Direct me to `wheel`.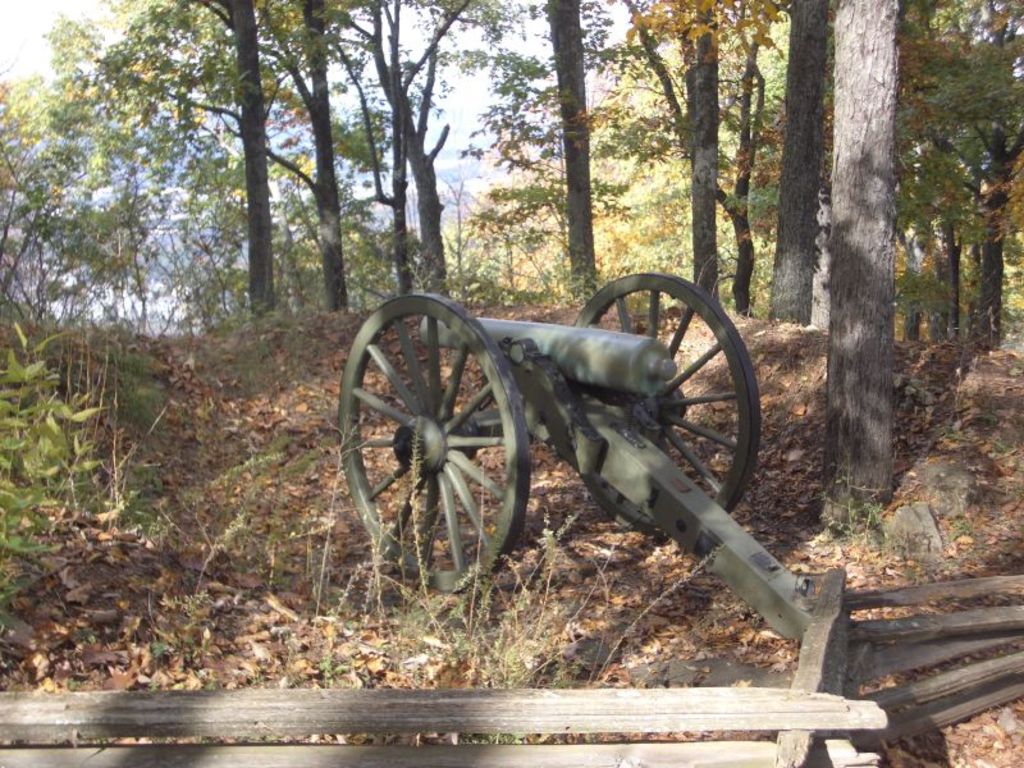
Direction: bbox(357, 303, 525, 590).
